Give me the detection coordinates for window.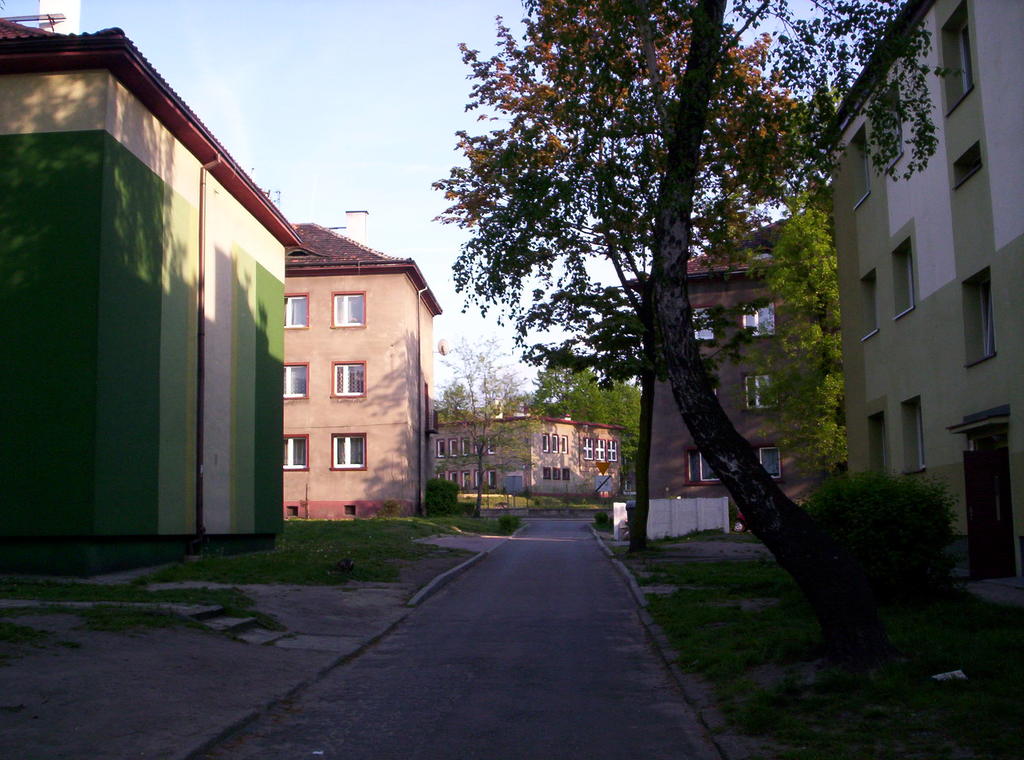
{"x1": 857, "y1": 268, "x2": 877, "y2": 339}.
